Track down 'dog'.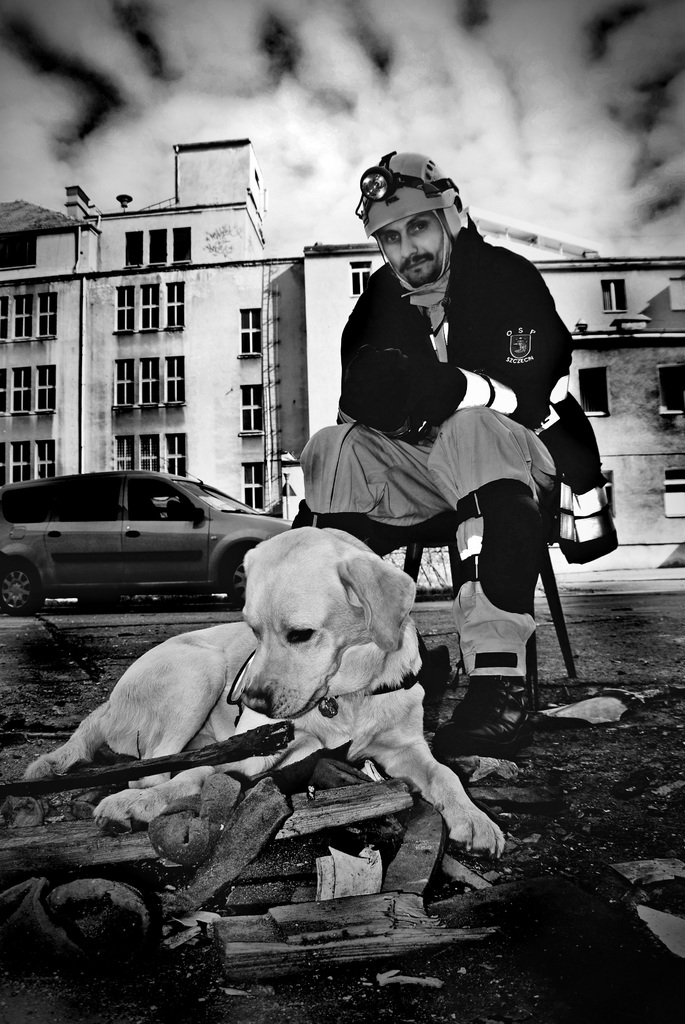
Tracked to bbox(22, 525, 506, 861).
